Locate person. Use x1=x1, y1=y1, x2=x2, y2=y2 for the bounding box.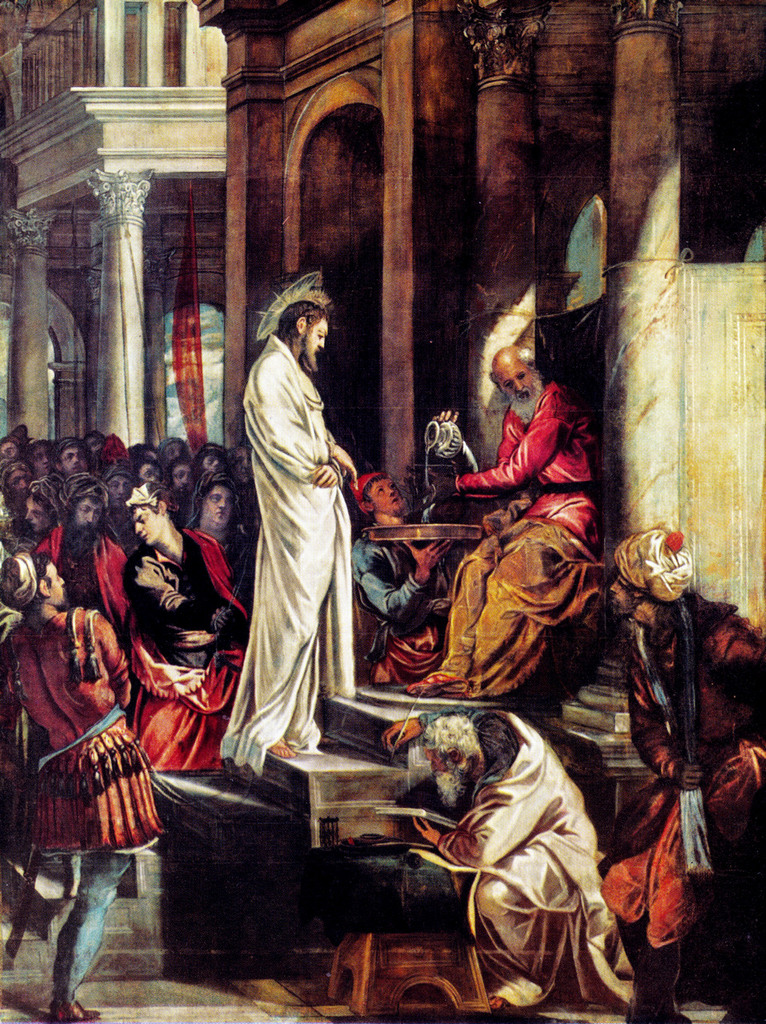
x1=389, y1=713, x2=641, y2=1023.
